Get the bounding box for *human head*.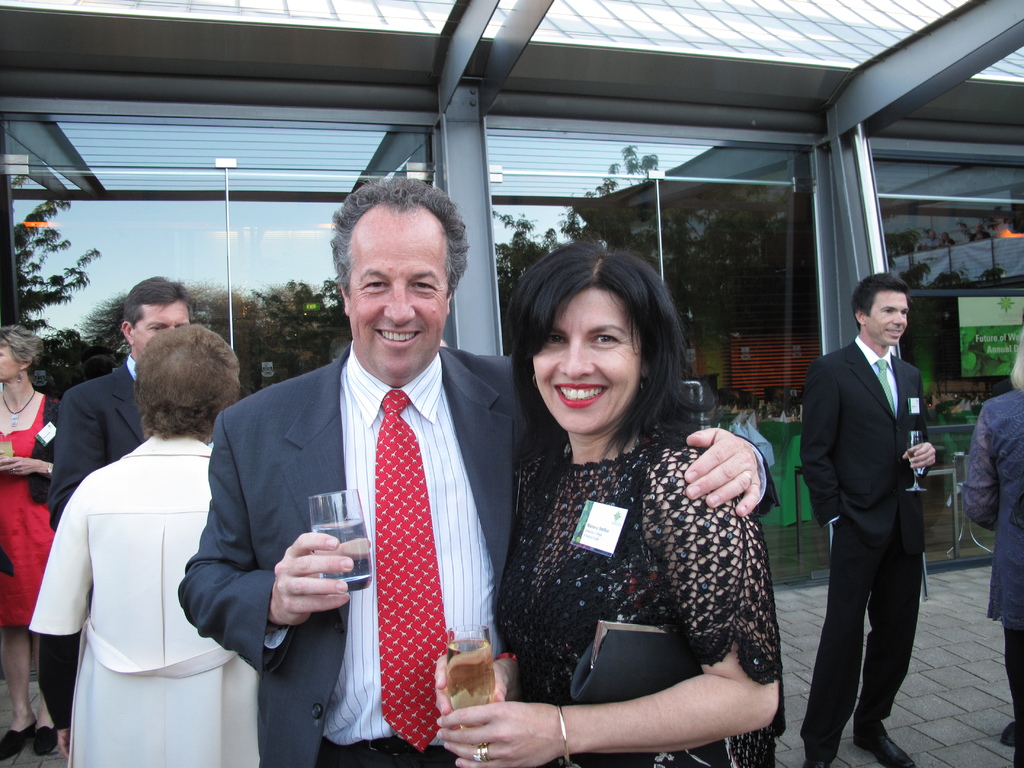
locate(518, 247, 687, 419).
